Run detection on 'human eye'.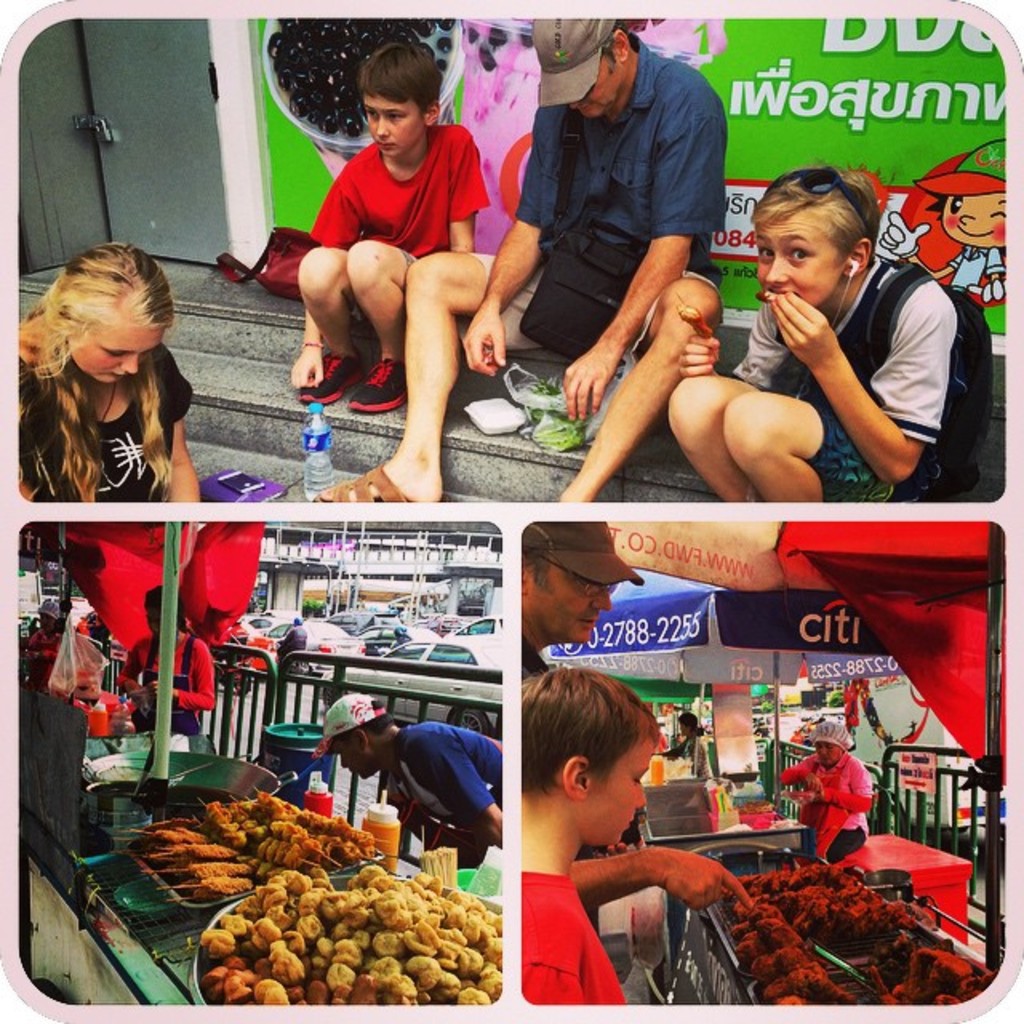
Result: left=757, top=245, right=773, bottom=261.
